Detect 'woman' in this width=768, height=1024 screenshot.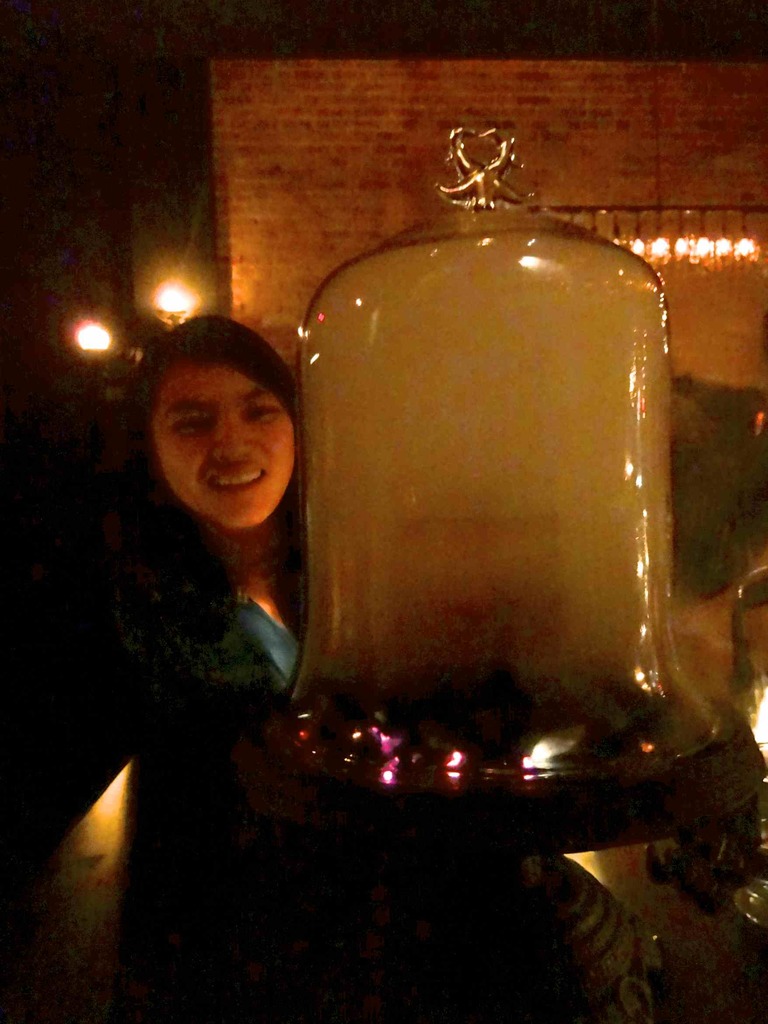
Detection: <region>69, 308, 319, 709</region>.
